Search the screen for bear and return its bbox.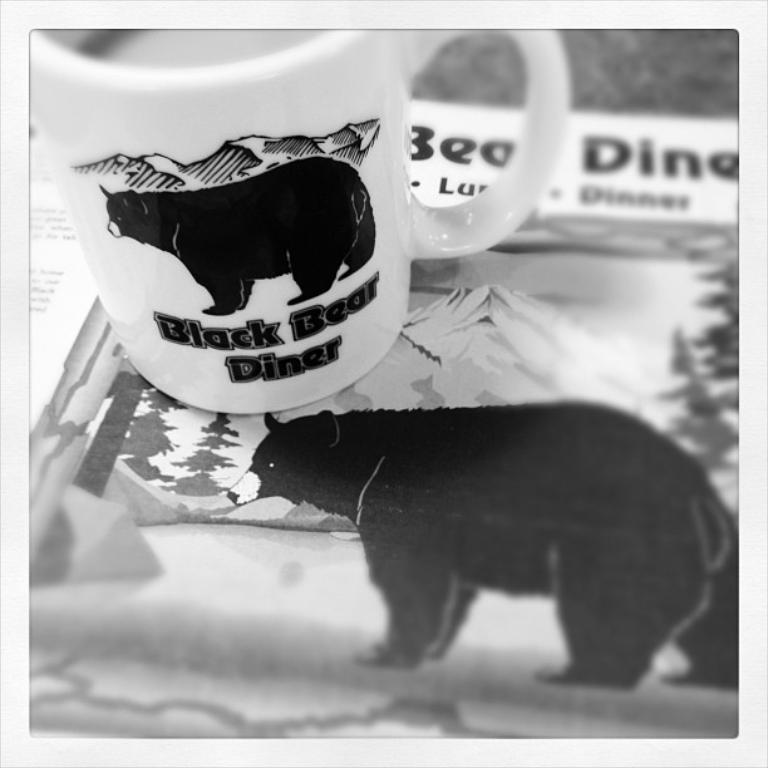
Found: rect(226, 397, 748, 689).
